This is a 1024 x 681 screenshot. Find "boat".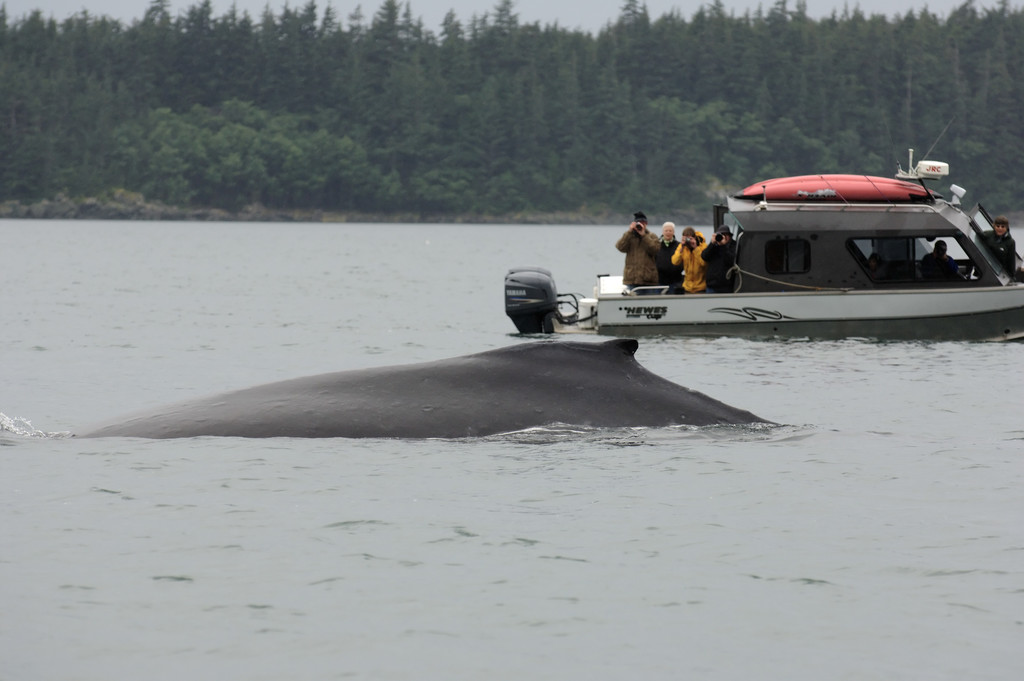
Bounding box: x1=511 y1=138 x2=1023 y2=340.
